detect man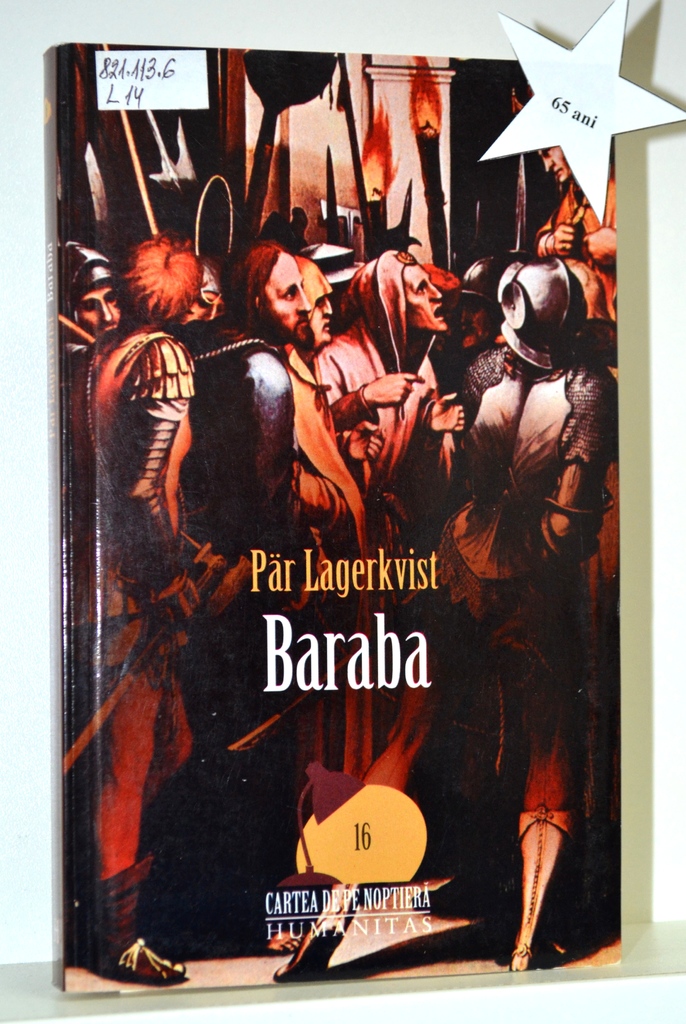
x1=54, y1=236, x2=122, y2=342
